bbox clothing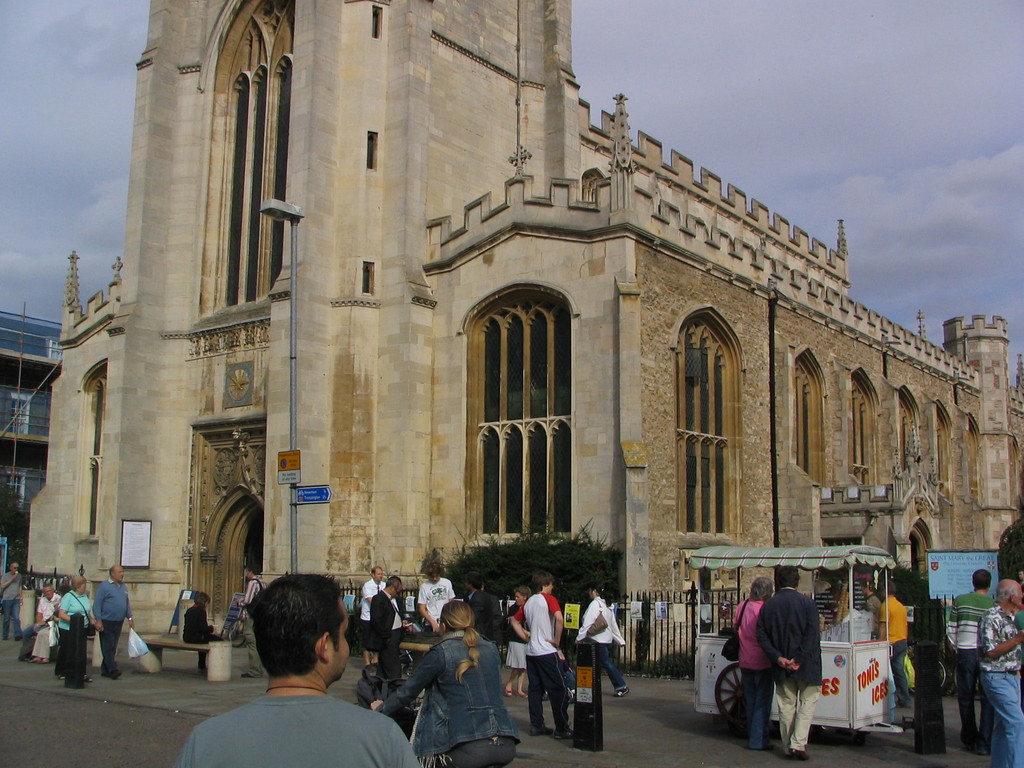
Rect(1010, 614, 1023, 646)
